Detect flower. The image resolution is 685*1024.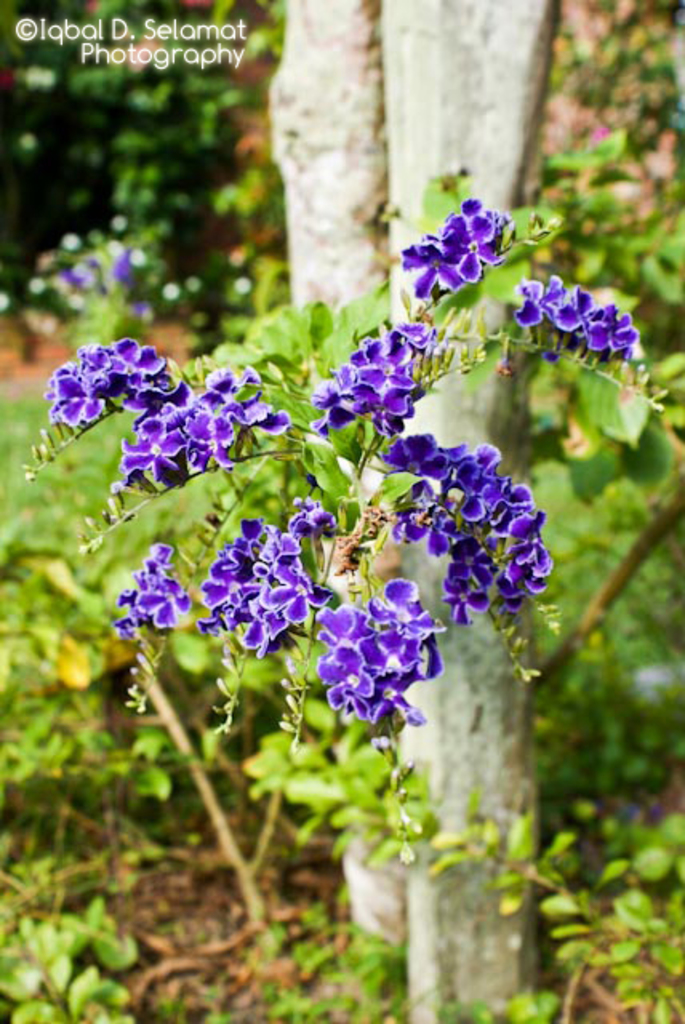
x1=504 y1=278 x2=643 y2=362.
